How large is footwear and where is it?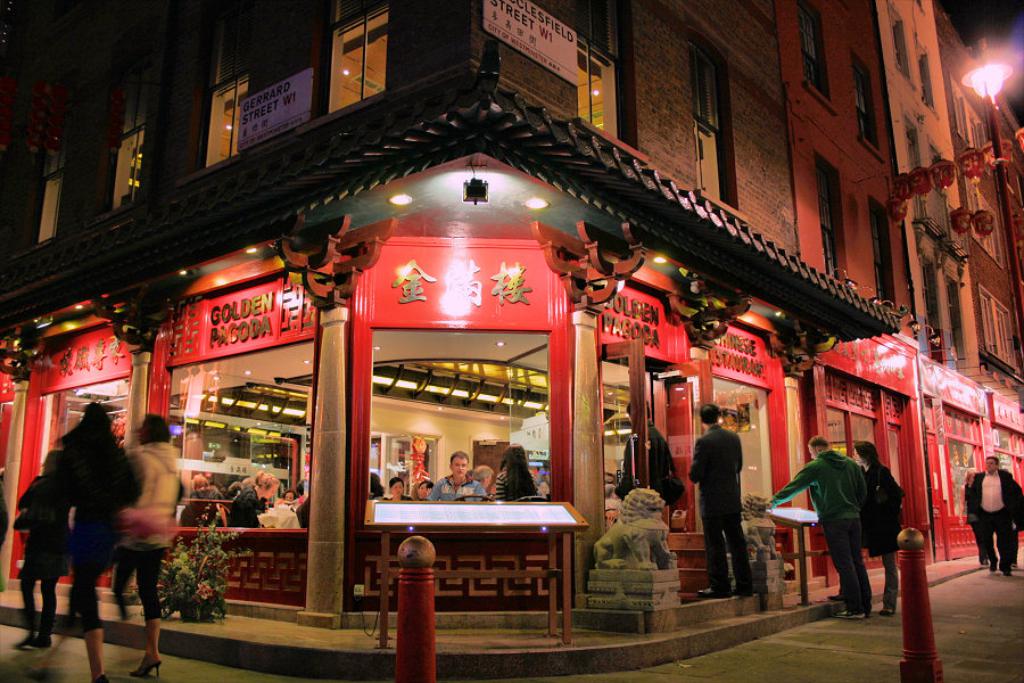
Bounding box: 10, 633, 33, 649.
